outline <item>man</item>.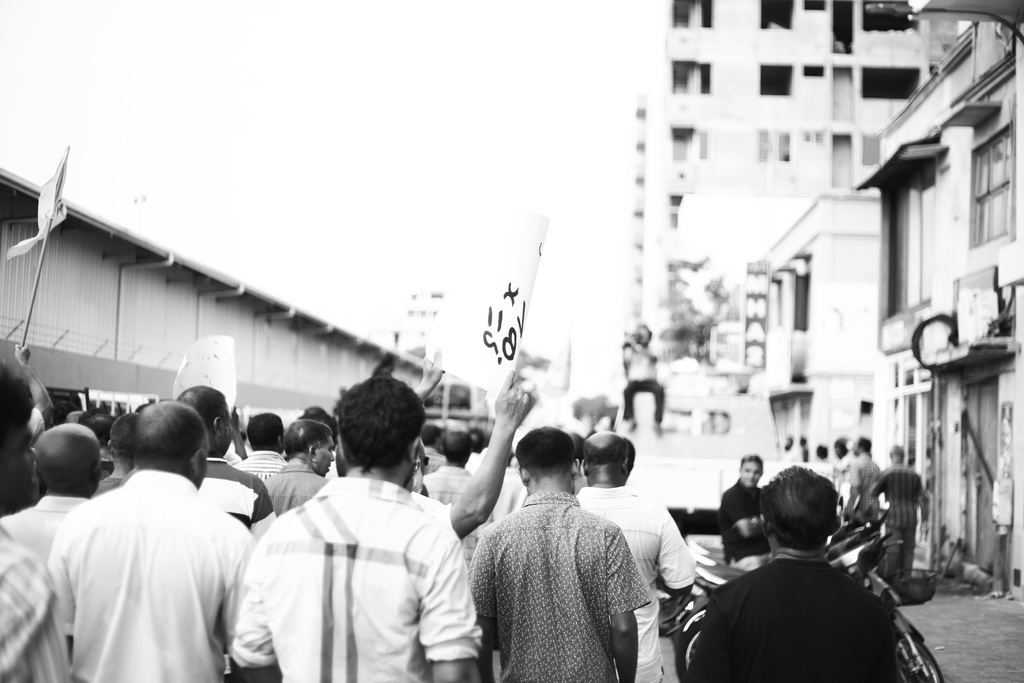
Outline: <region>234, 411, 290, 490</region>.
